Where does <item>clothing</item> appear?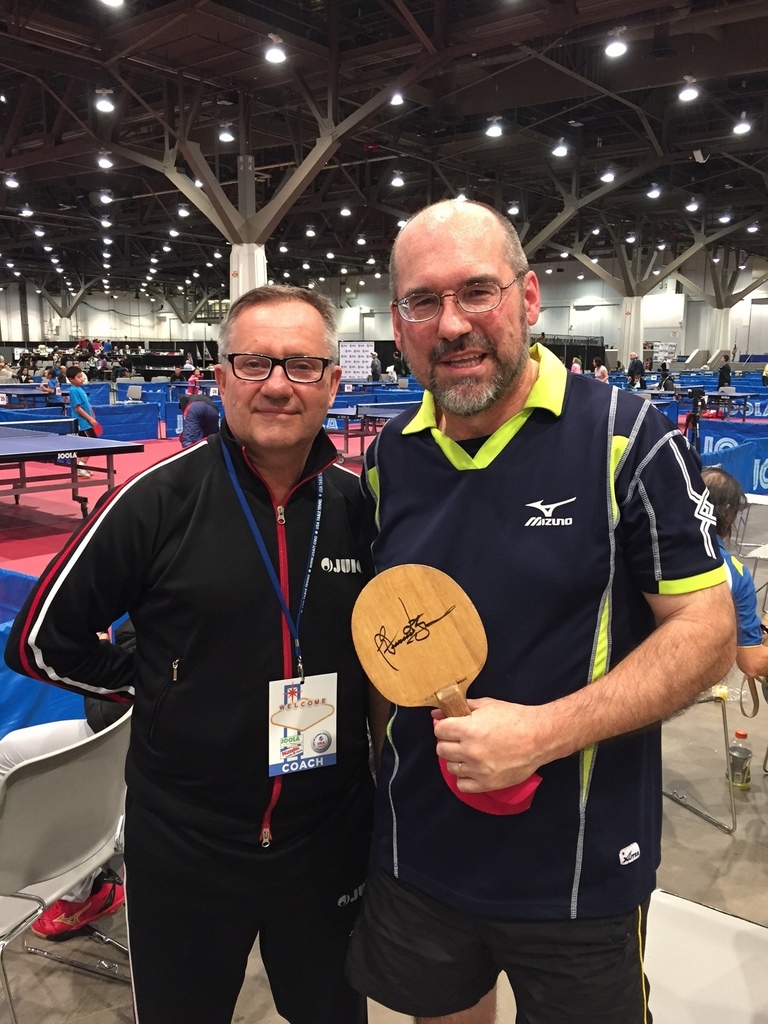
Appears at {"left": 177, "top": 407, "right": 229, "bottom": 449}.
